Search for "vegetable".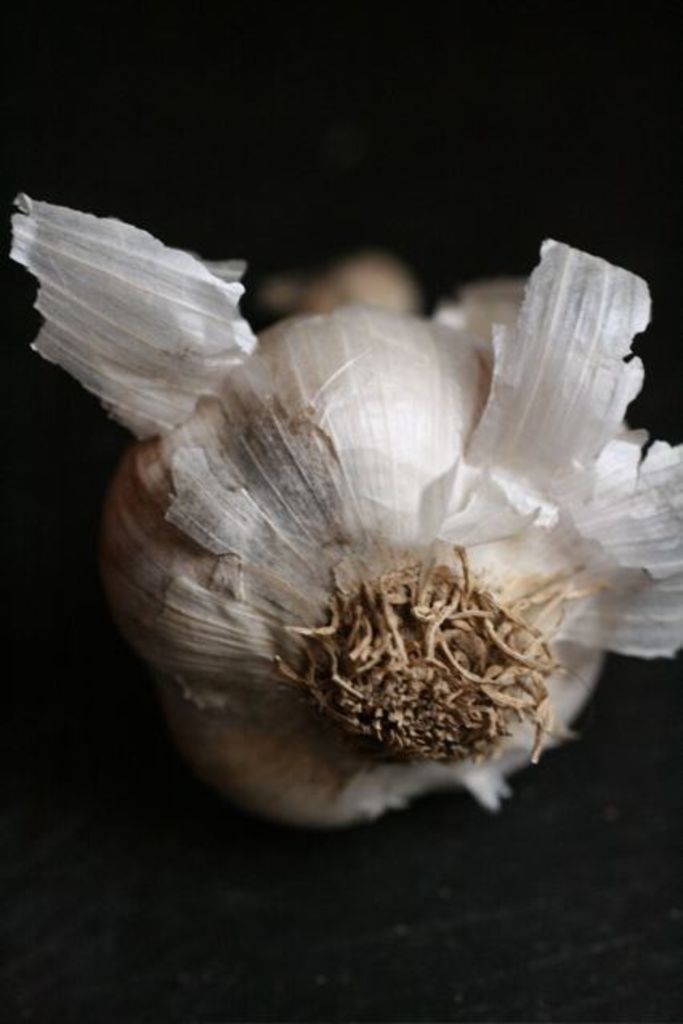
Found at [left=119, top=271, right=619, bottom=736].
